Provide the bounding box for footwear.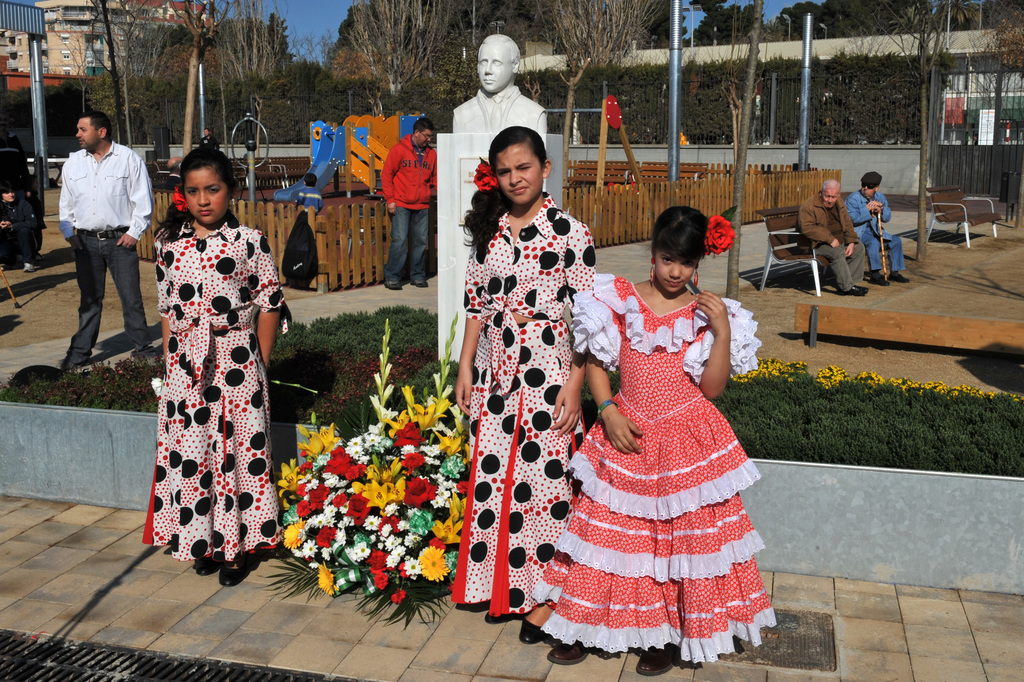
191, 546, 222, 575.
